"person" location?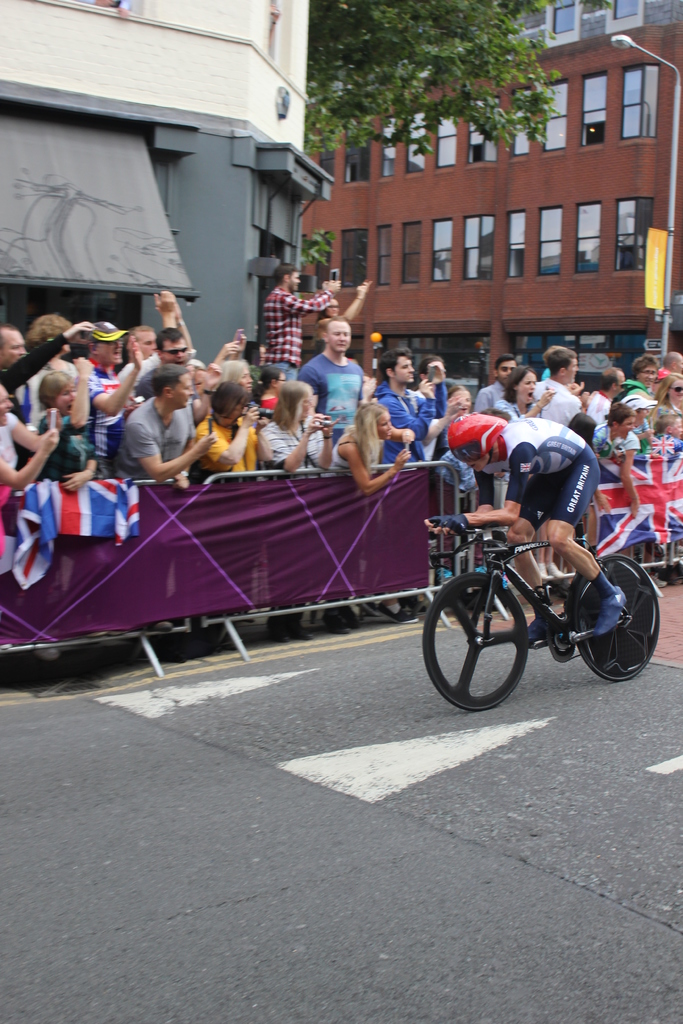
BBox(531, 344, 590, 431)
